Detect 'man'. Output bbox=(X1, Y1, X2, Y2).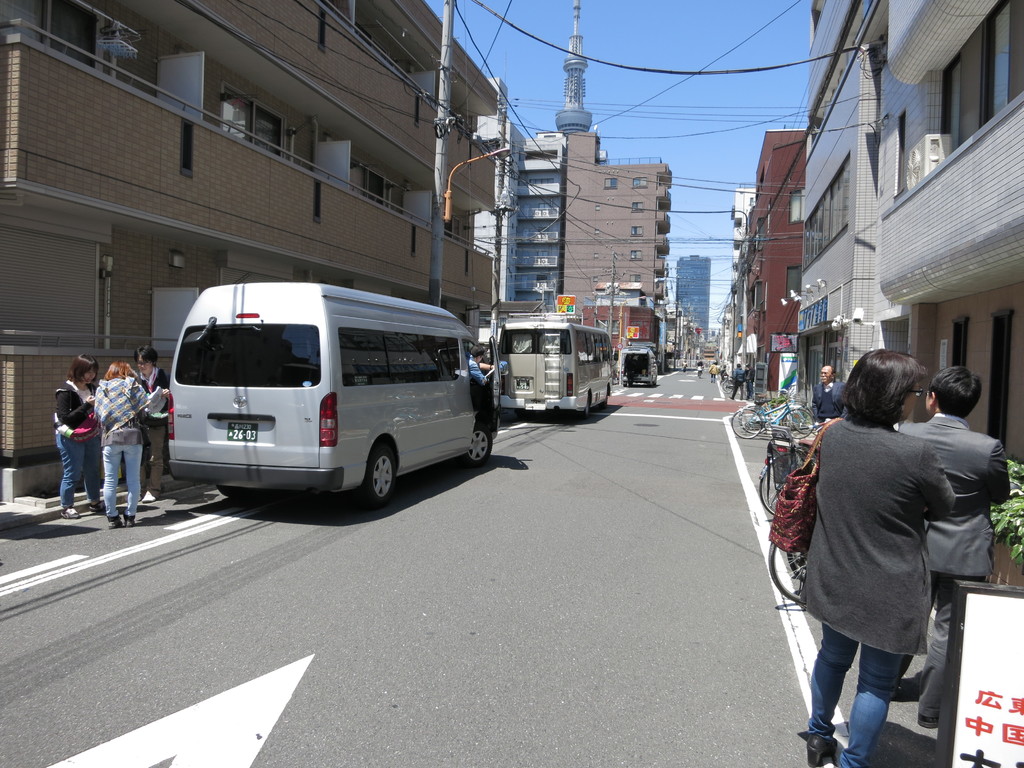
bbox=(692, 357, 705, 373).
